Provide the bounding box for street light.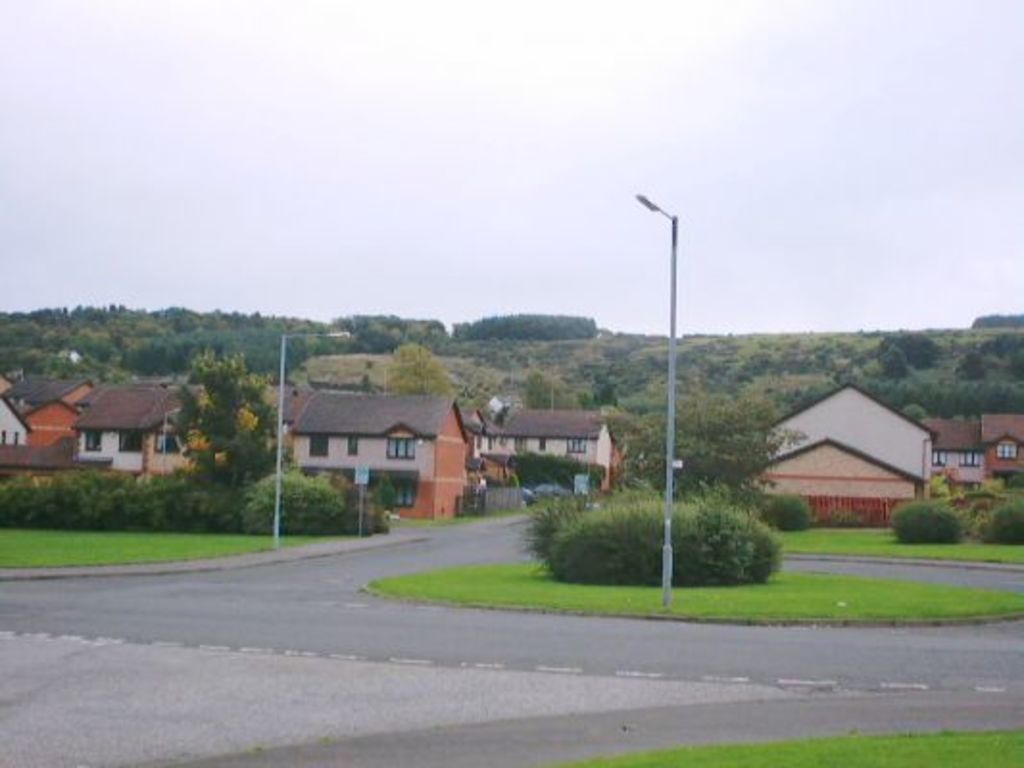
630/194/661/597.
